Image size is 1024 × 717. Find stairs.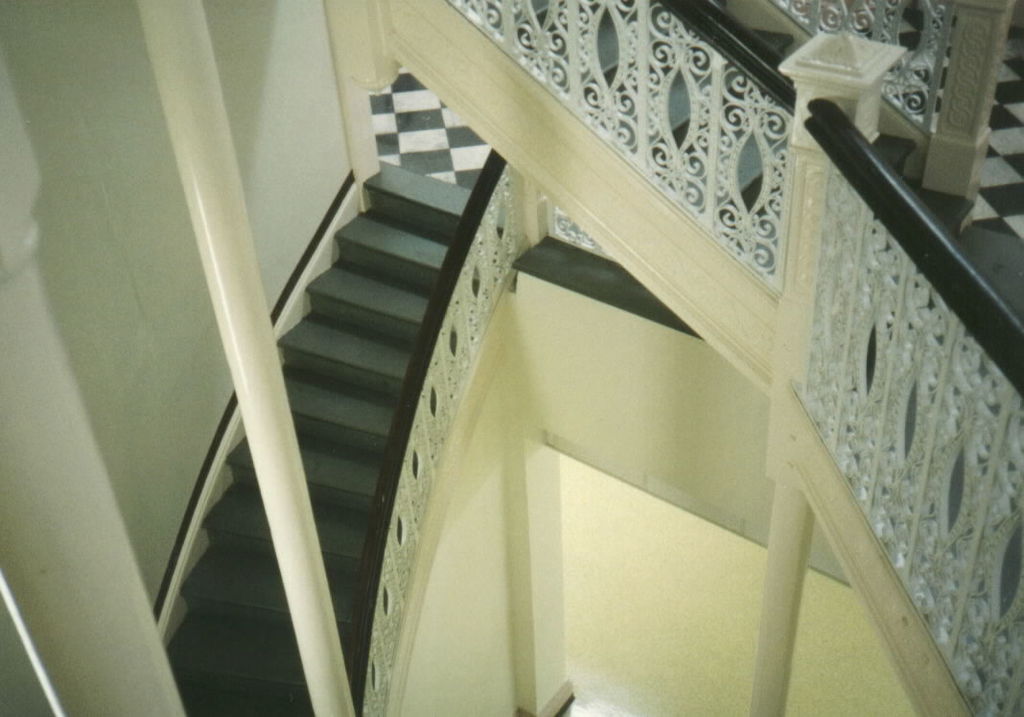
rect(165, 0, 1023, 716).
